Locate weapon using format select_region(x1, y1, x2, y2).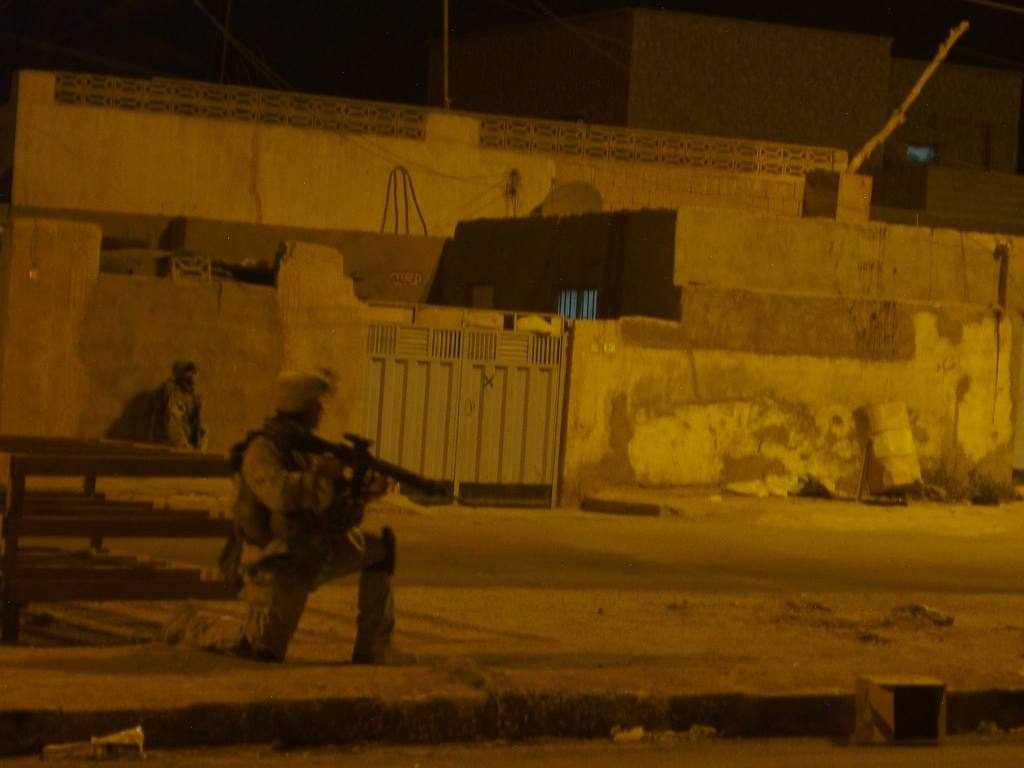
select_region(261, 428, 470, 499).
